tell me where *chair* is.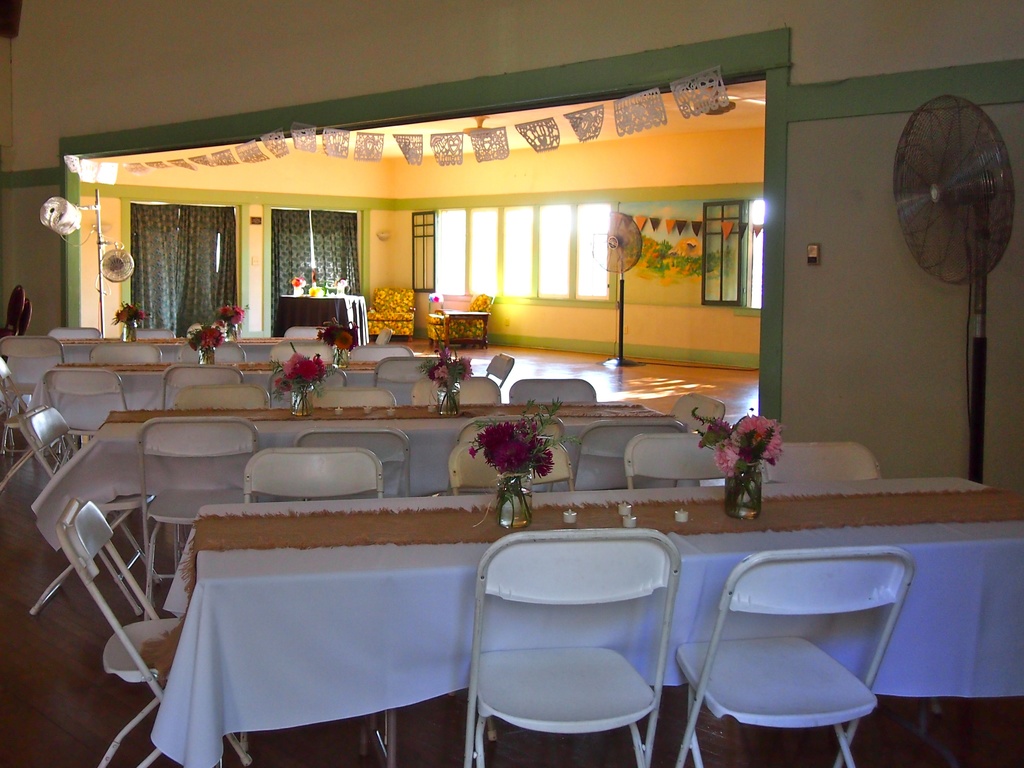
*chair* is at (left=58, top=498, right=251, bottom=767).
